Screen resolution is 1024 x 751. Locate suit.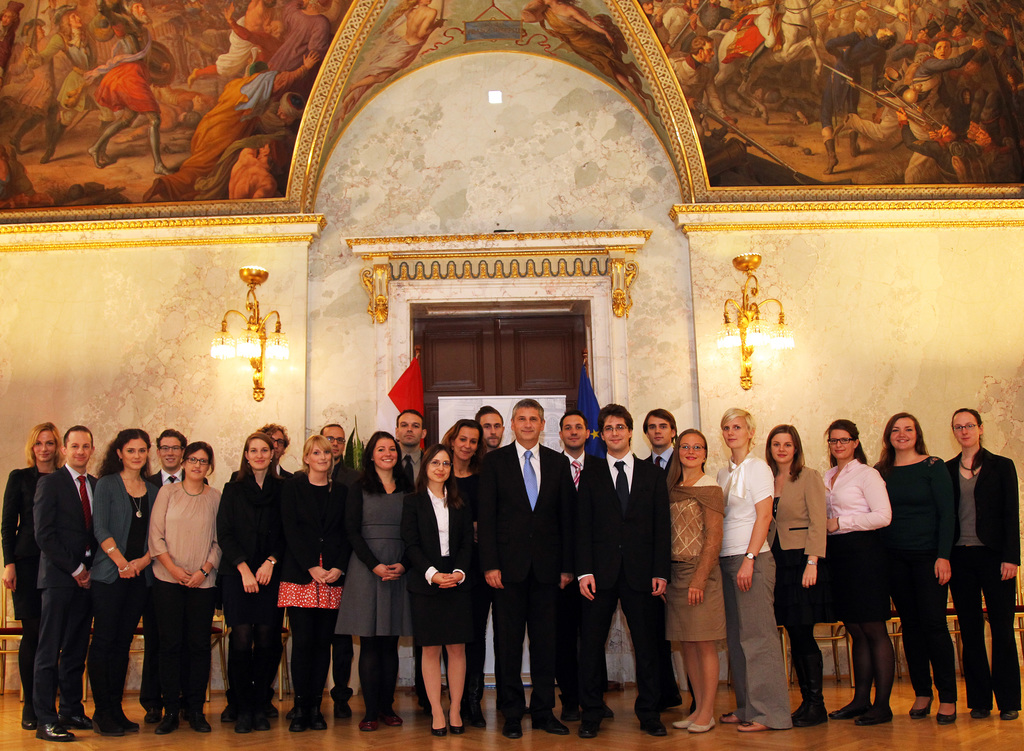
<box>644,454,685,693</box>.
